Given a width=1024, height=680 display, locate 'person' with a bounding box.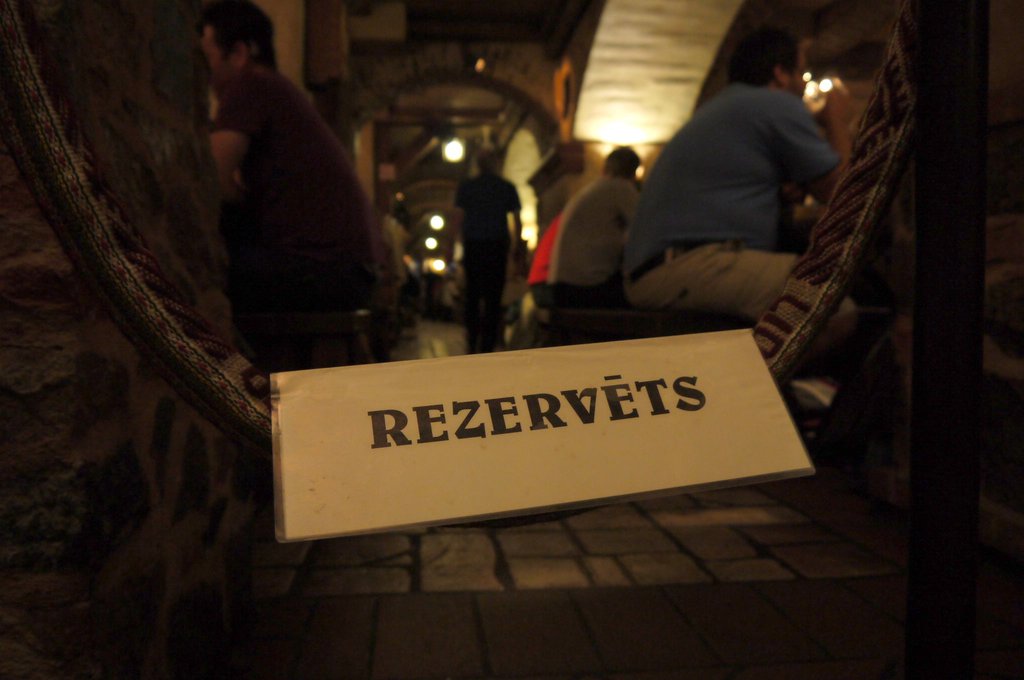
Located: region(203, 1, 383, 373).
